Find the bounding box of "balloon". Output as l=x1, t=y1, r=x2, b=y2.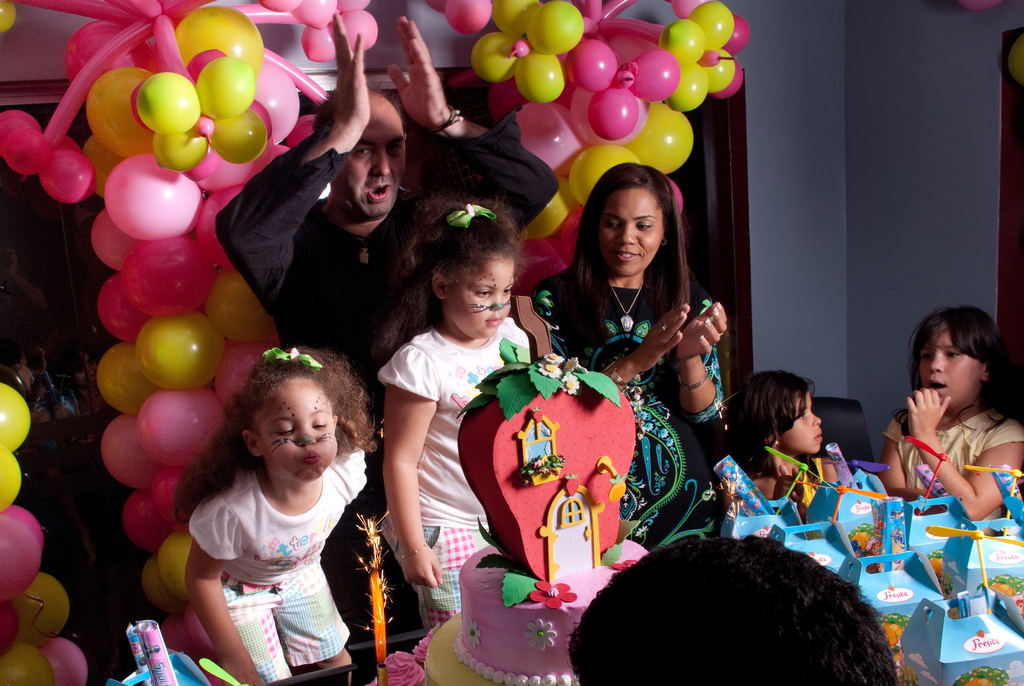
l=120, t=229, r=212, b=317.
